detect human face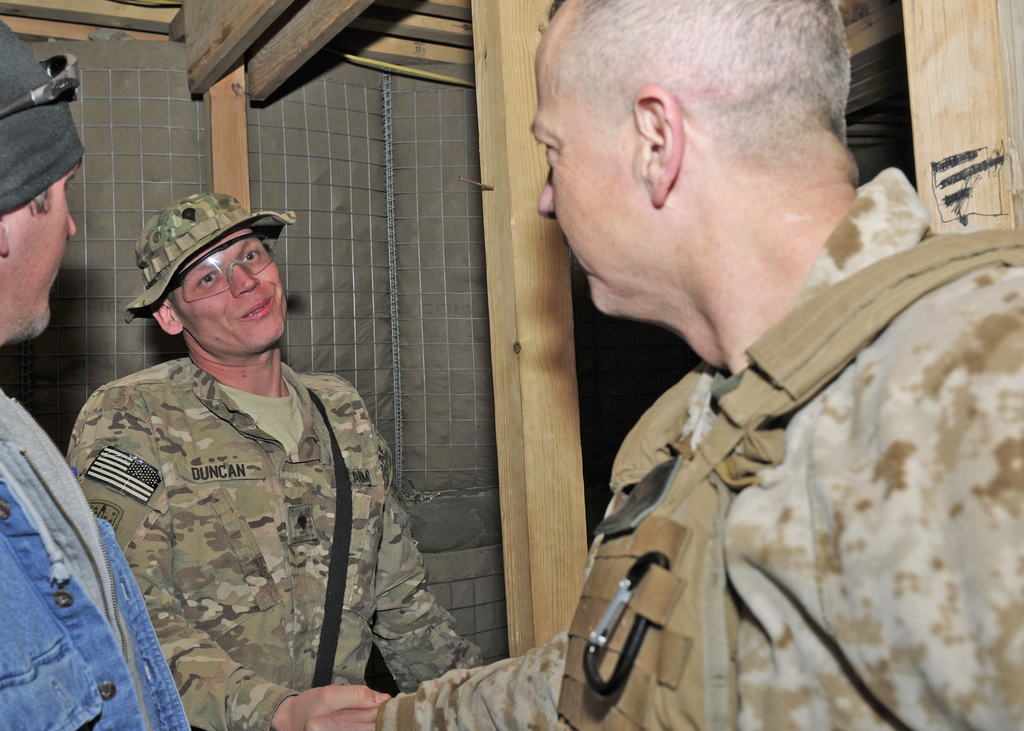
bbox=(527, 45, 653, 326)
